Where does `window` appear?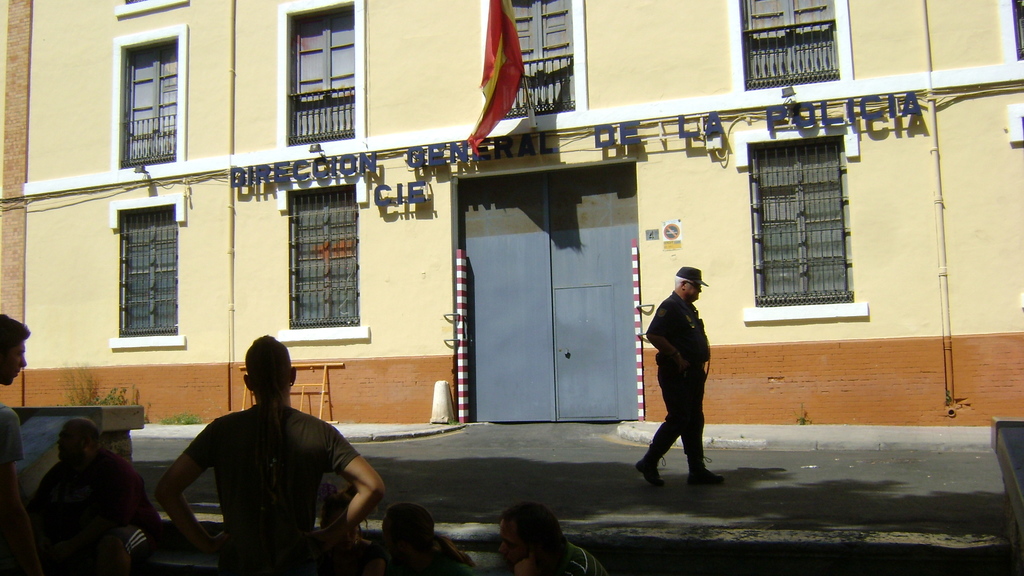
Appears at box(110, 21, 188, 175).
